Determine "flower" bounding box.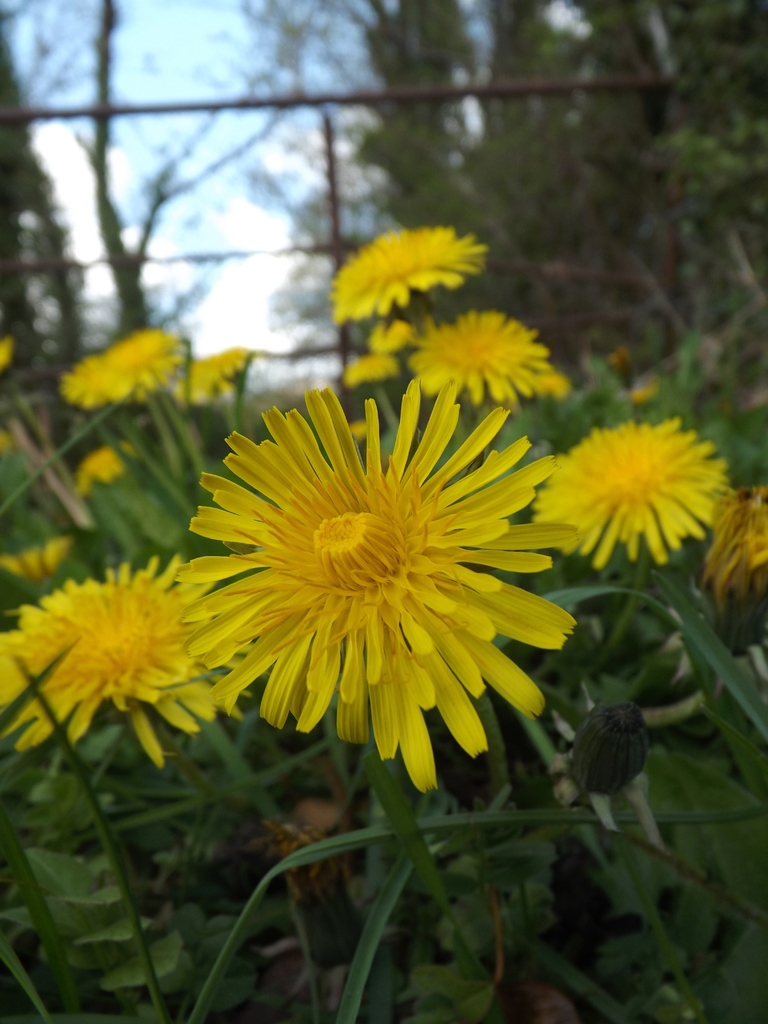
Determined: 335 346 396 386.
